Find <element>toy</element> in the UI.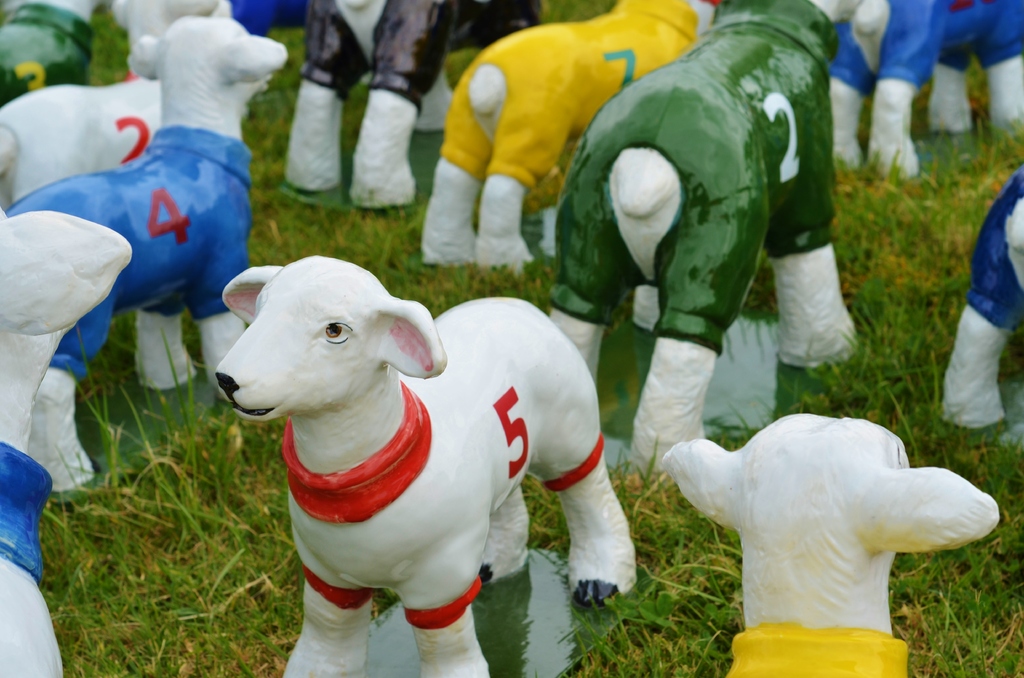
UI element at region(529, 0, 864, 464).
